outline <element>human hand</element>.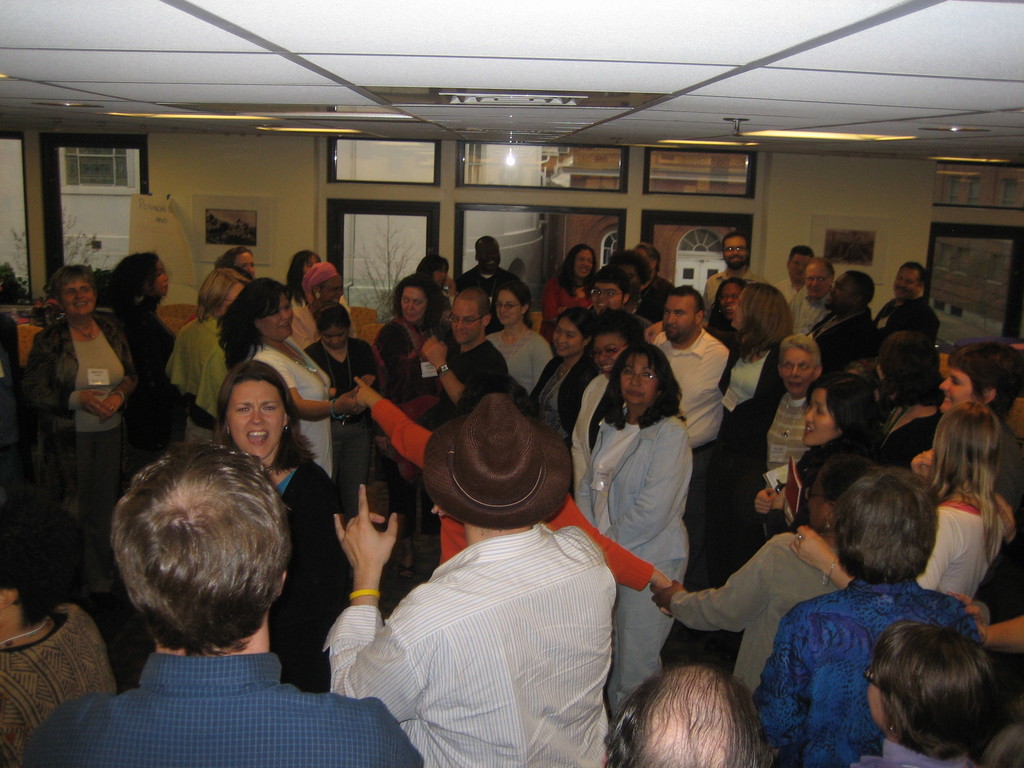
Outline: (753,482,771,514).
